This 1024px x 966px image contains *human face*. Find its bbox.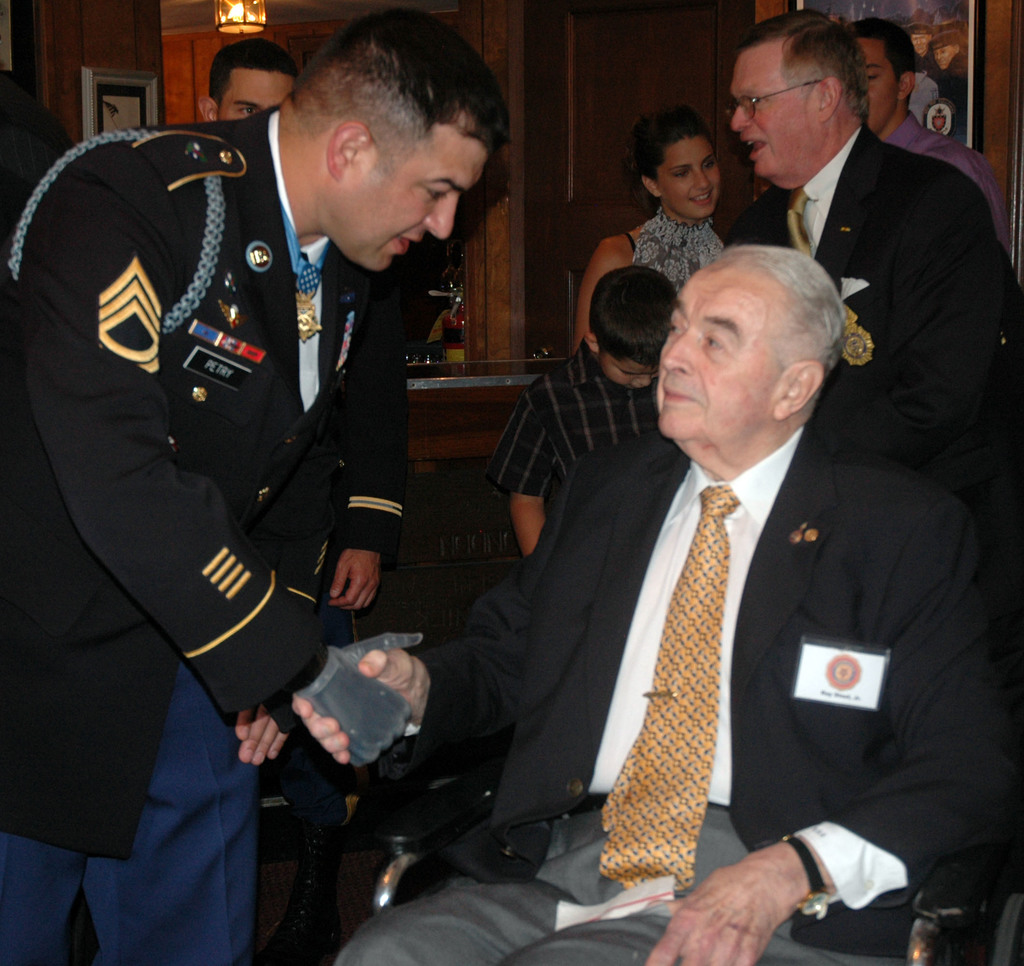
600/354/656/394.
